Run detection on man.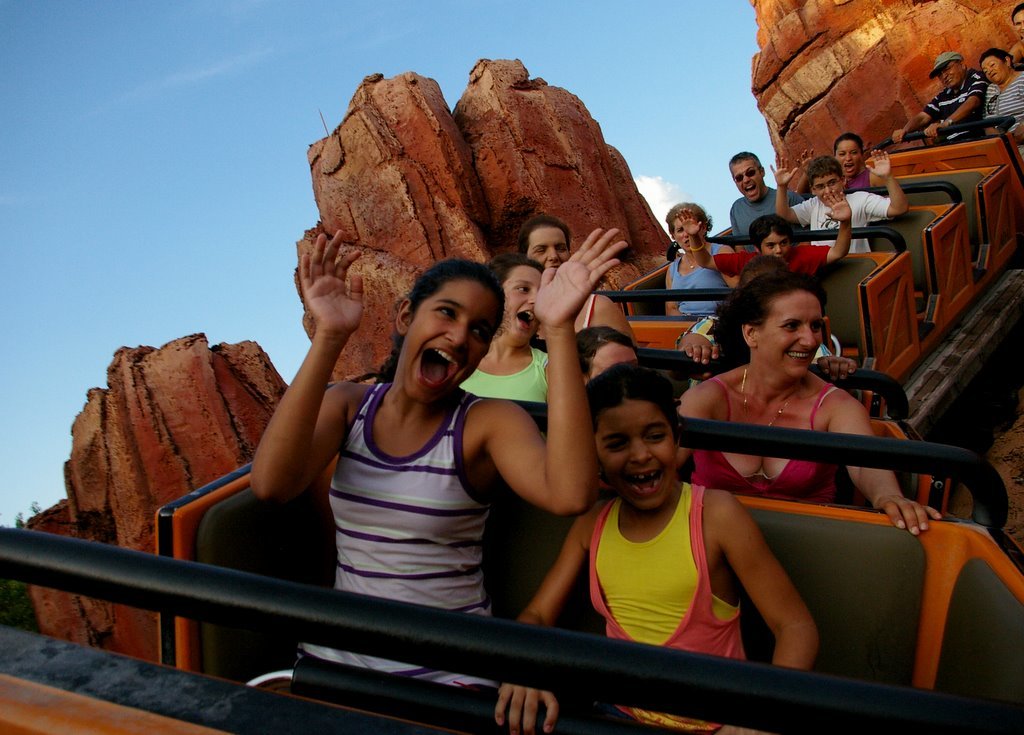
Result: (731, 153, 806, 251).
